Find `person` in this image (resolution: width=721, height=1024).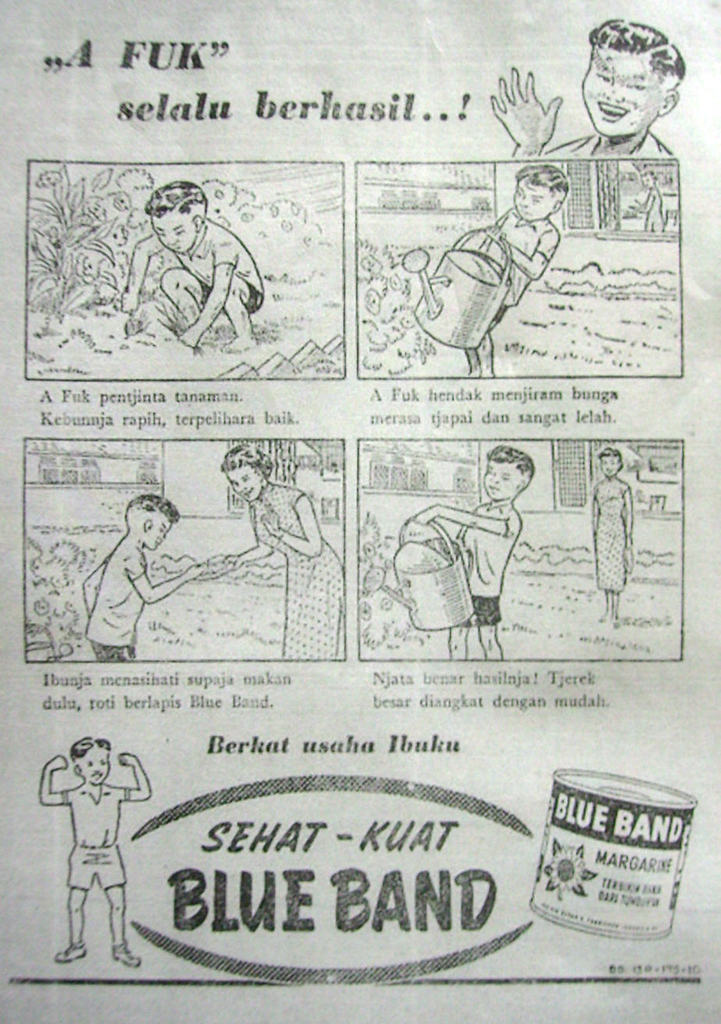
[x1=39, y1=737, x2=157, y2=972].
